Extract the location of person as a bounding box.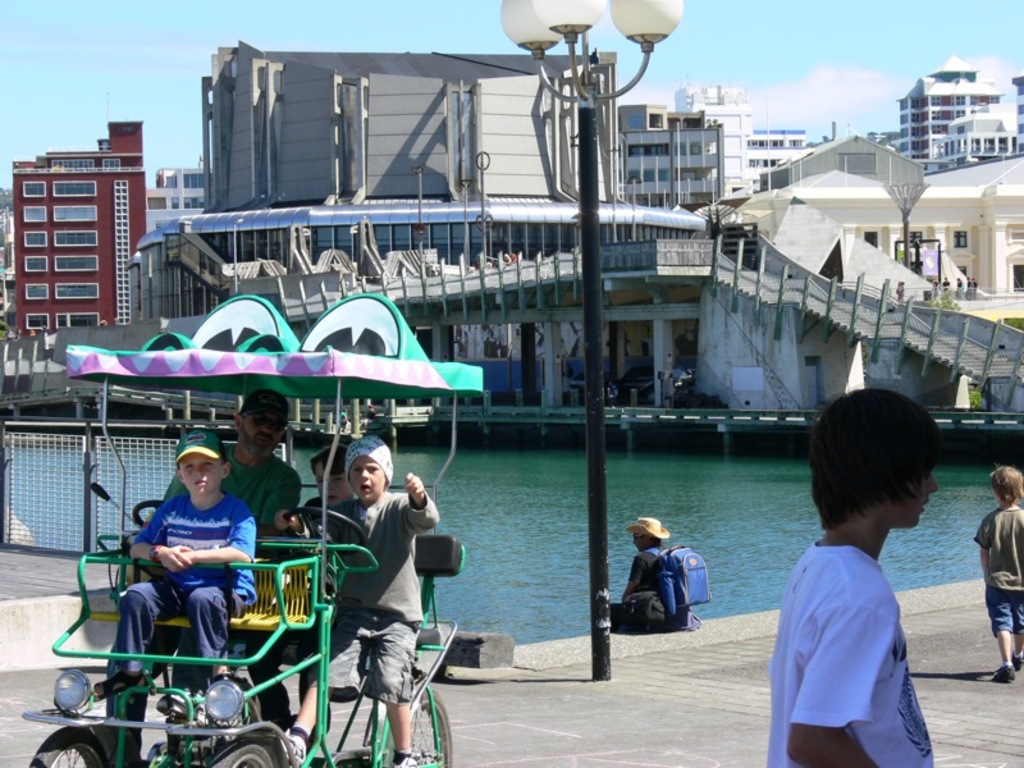
977:458:1023:686.
